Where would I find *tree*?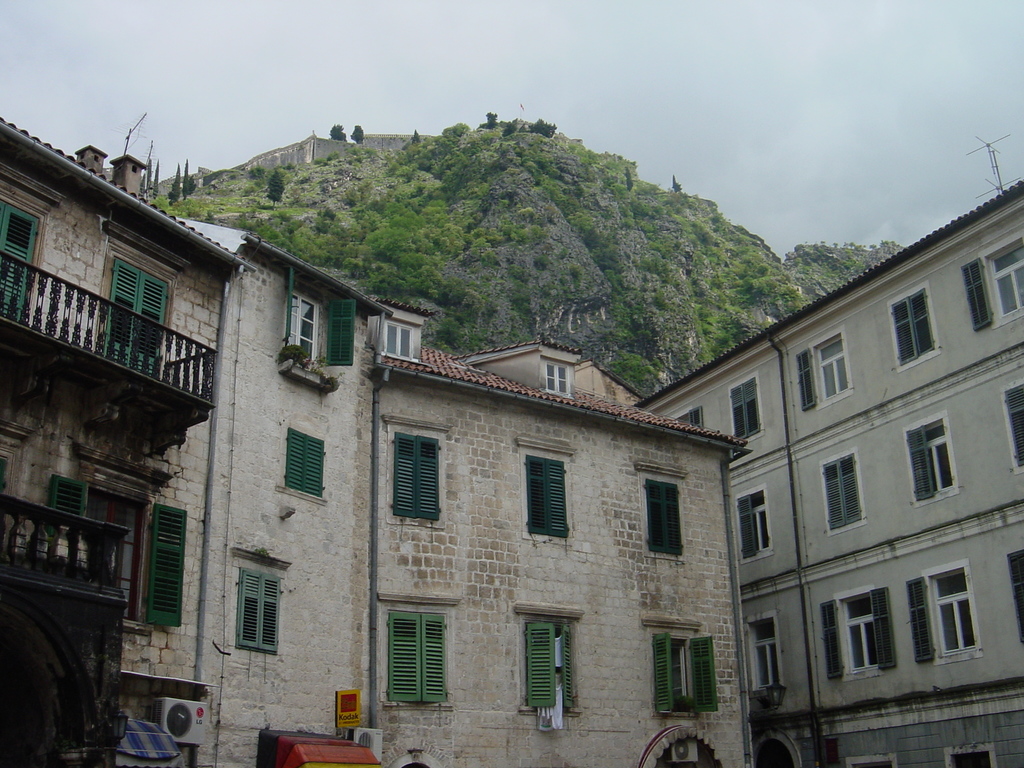
At x1=268, y1=168, x2=284, y2=209.
